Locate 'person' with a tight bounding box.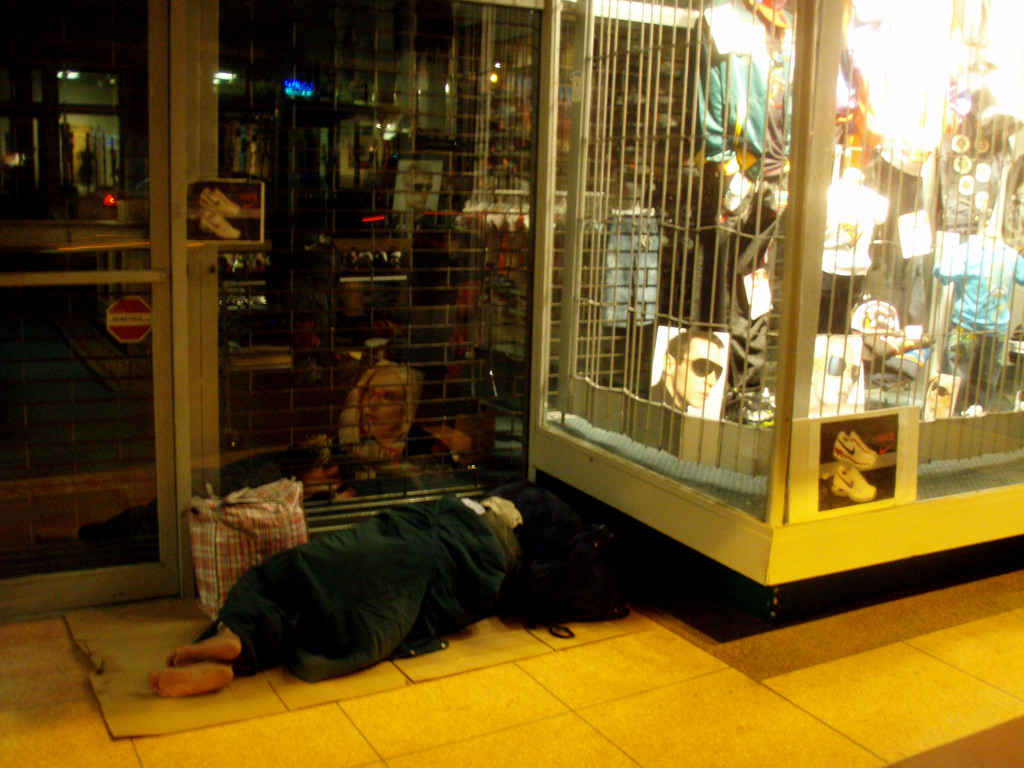
<box>149,470,588,701</box>.
